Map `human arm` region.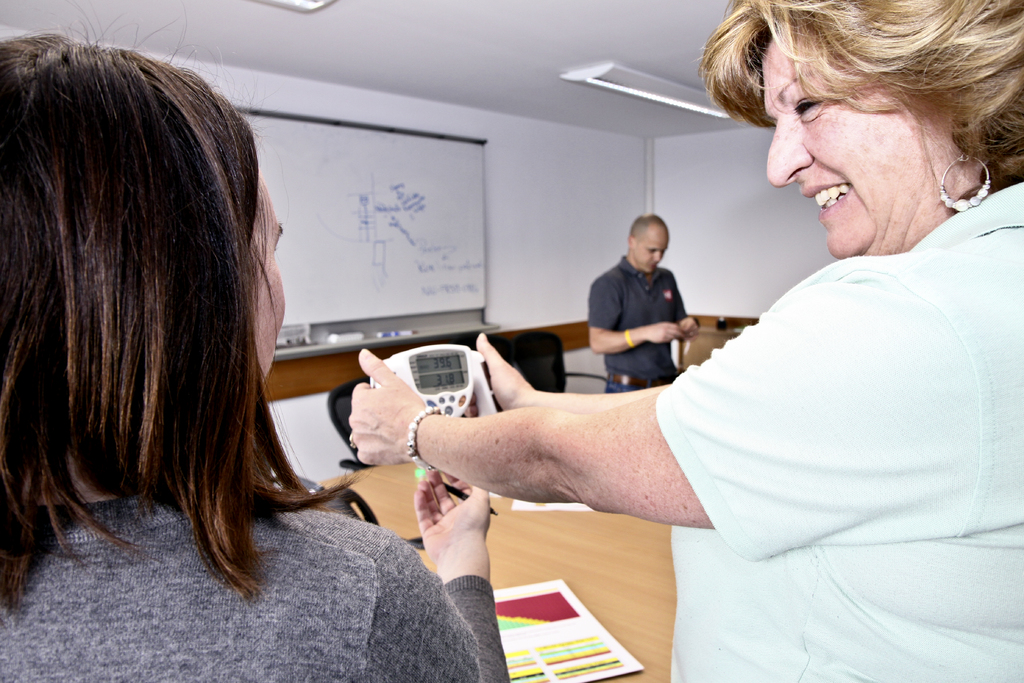
Mapped to x1=463, y1=327, x2=687, y2=413.
